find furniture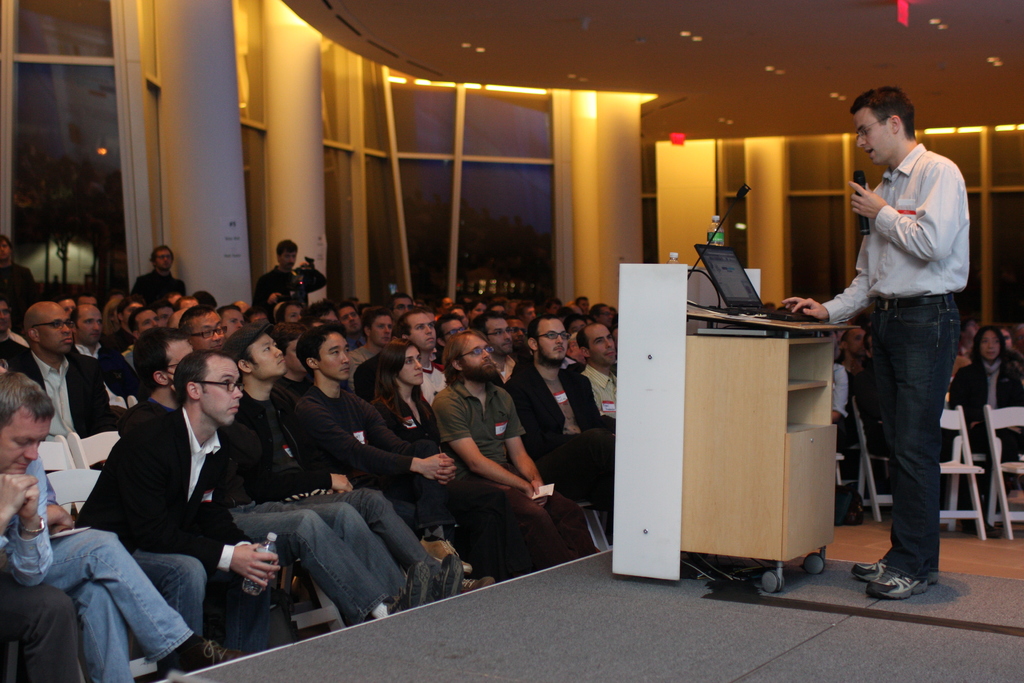
(x1=289, y1=557, x2=342, y2=630)
